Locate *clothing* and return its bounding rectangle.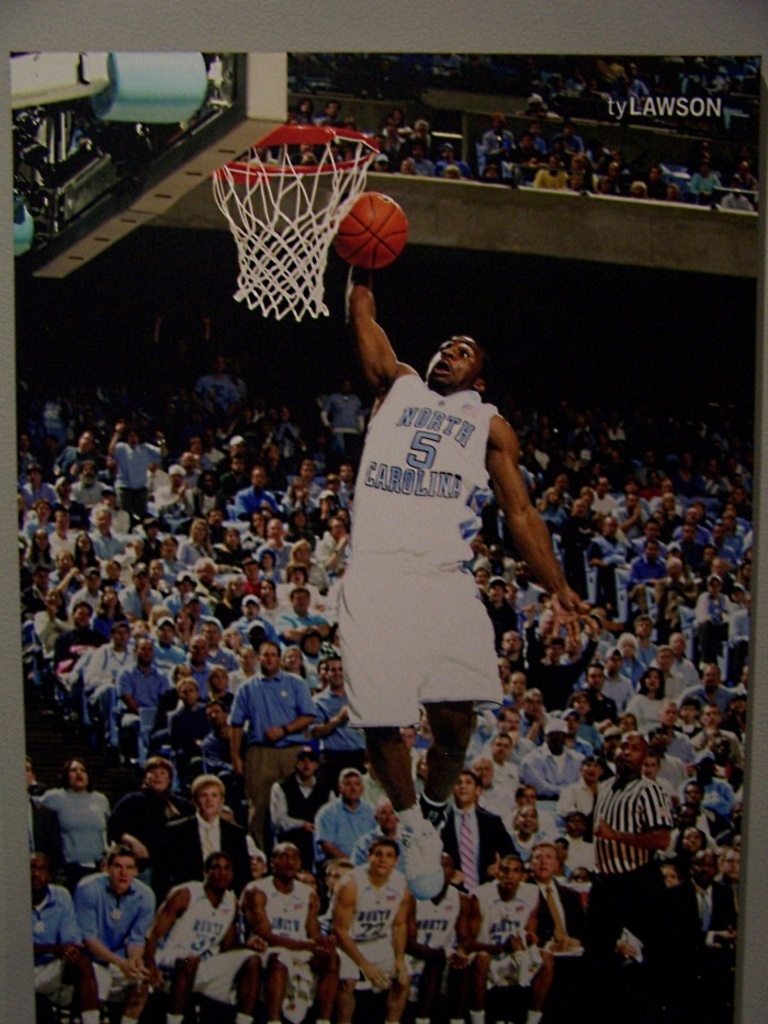
x1=634 y1=699 x2=676 y2=747.
